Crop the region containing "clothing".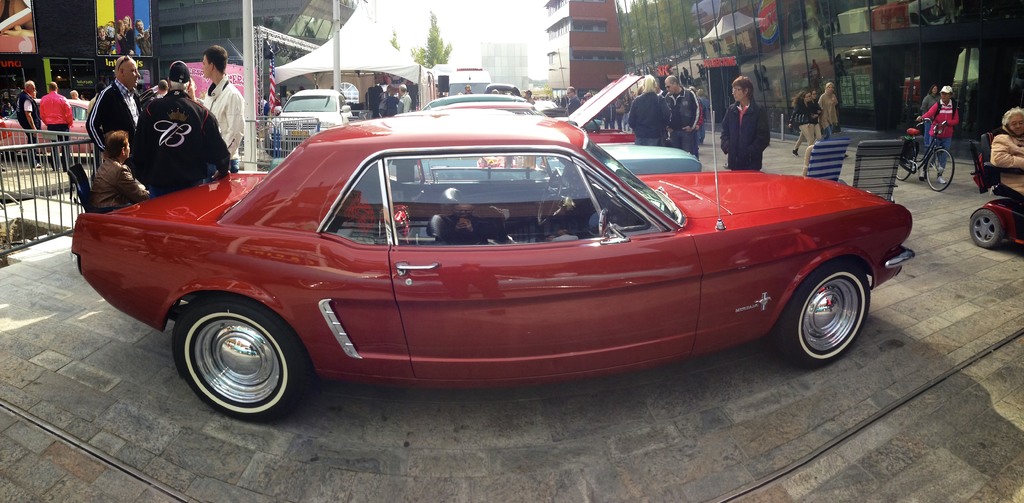
Crop region: <bbox>717, 92, 771, 178</bbox>.
